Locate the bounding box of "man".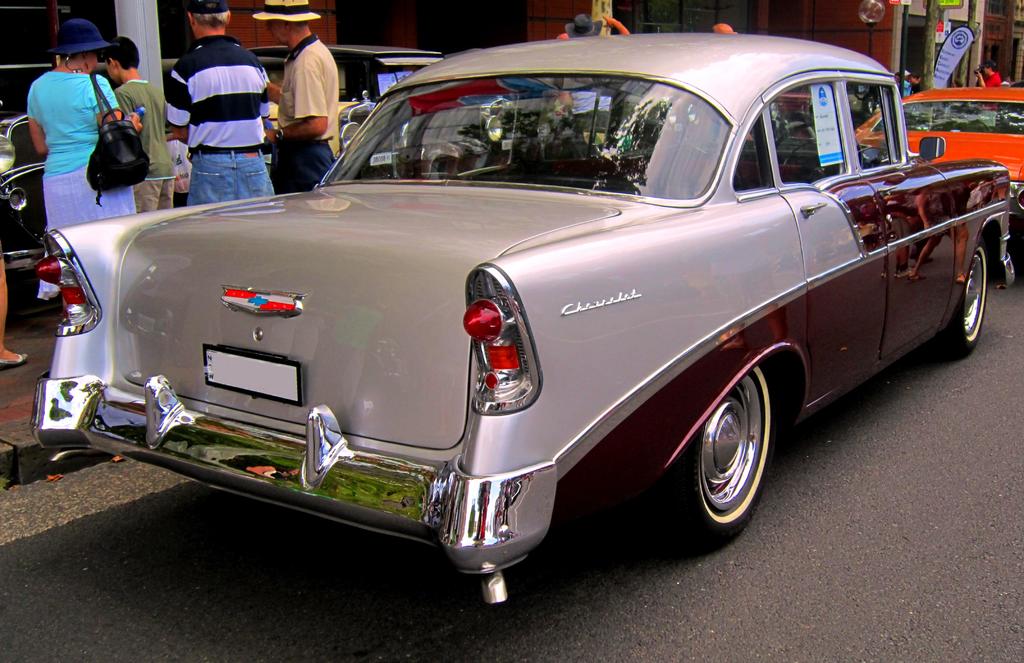
Bounding box: 99:35:174:215.
